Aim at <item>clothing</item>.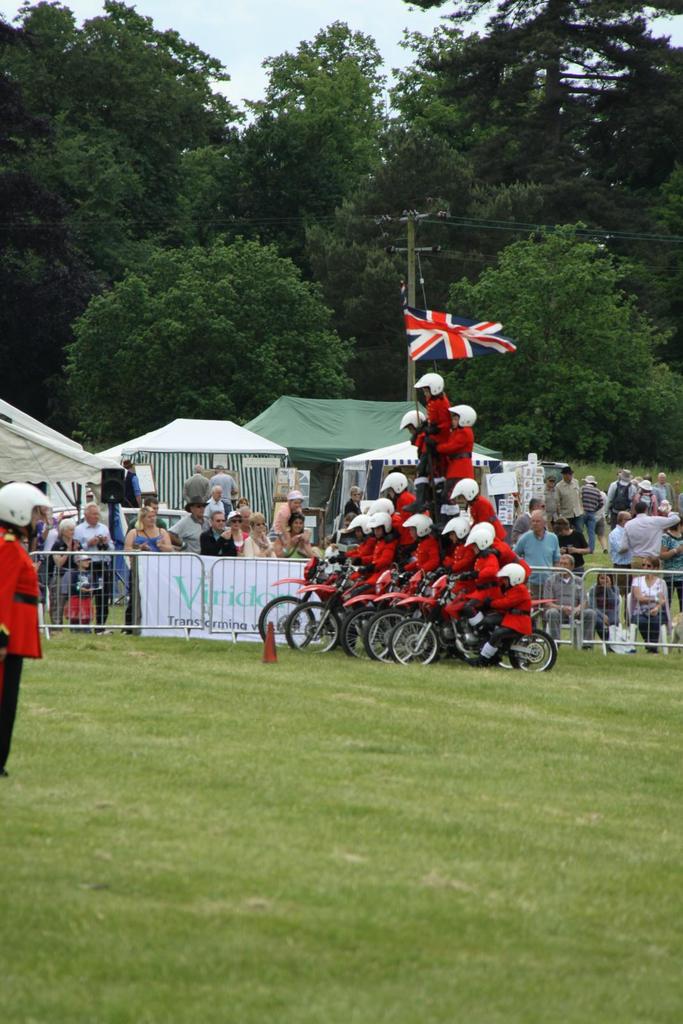
Aimed at {"x1": 0, "y1": 527, "x2": 42, "y2": 767}.
